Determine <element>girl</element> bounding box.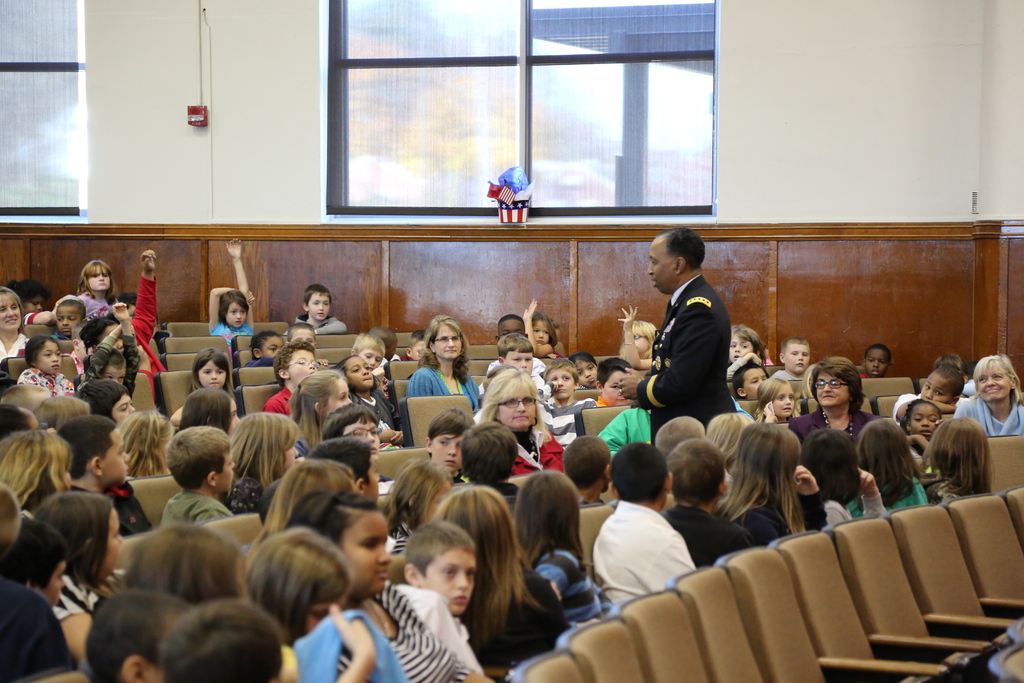
Determined: Rect(728, 323, 767, 359).
